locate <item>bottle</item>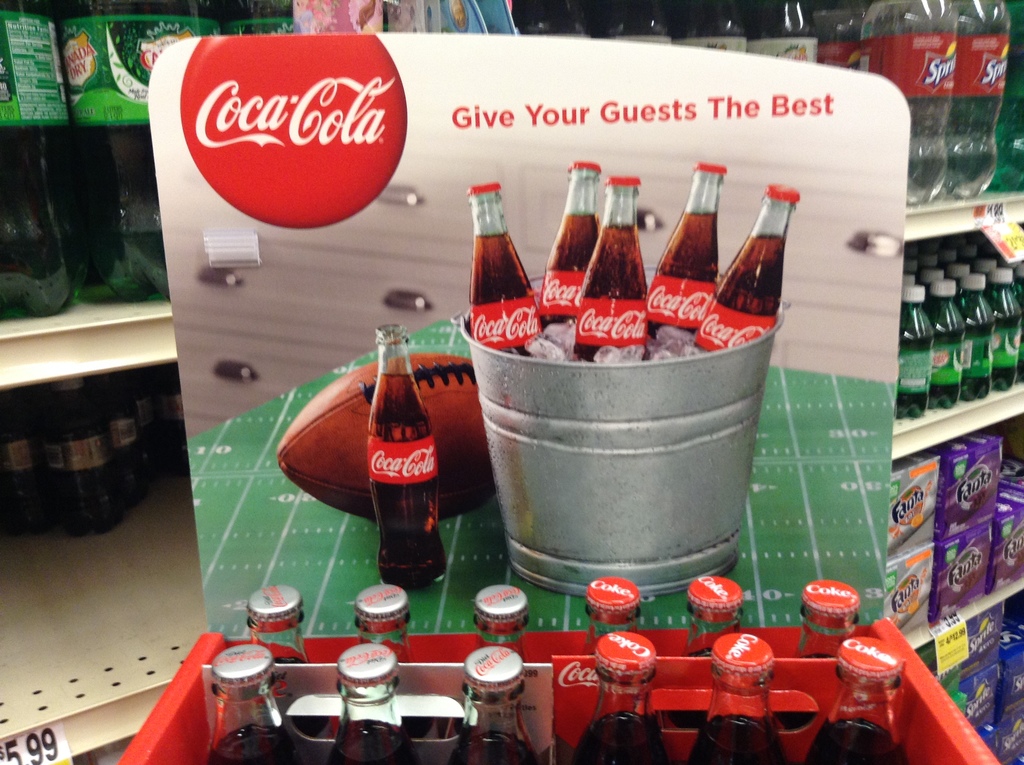
region(444, 643, 541, 764)
